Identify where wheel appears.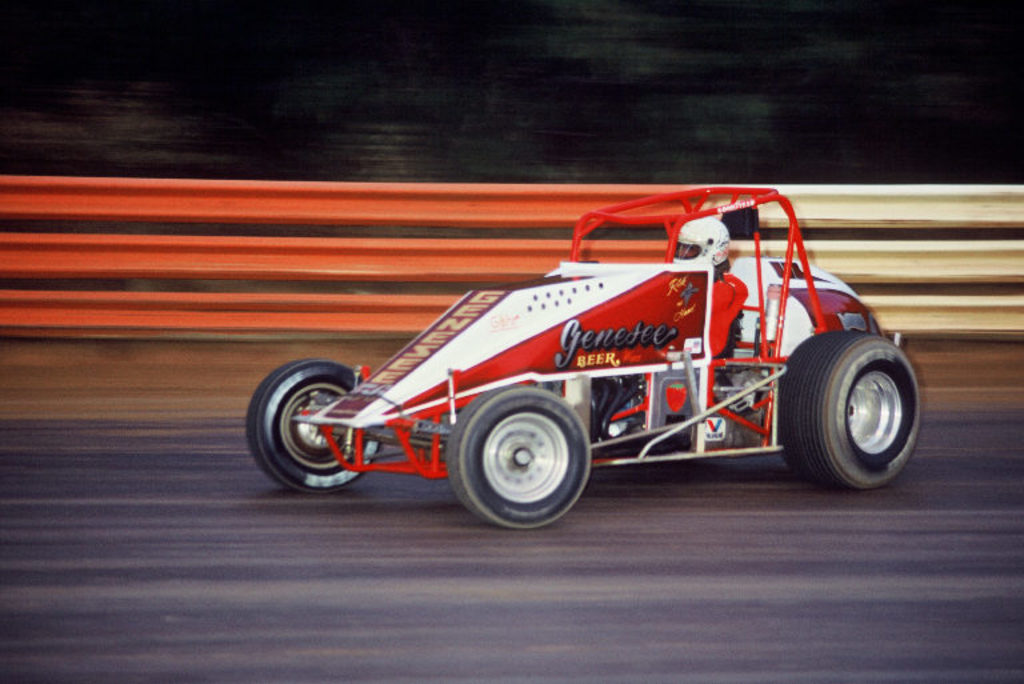
Appears at region(453, 393, 596, 517).
